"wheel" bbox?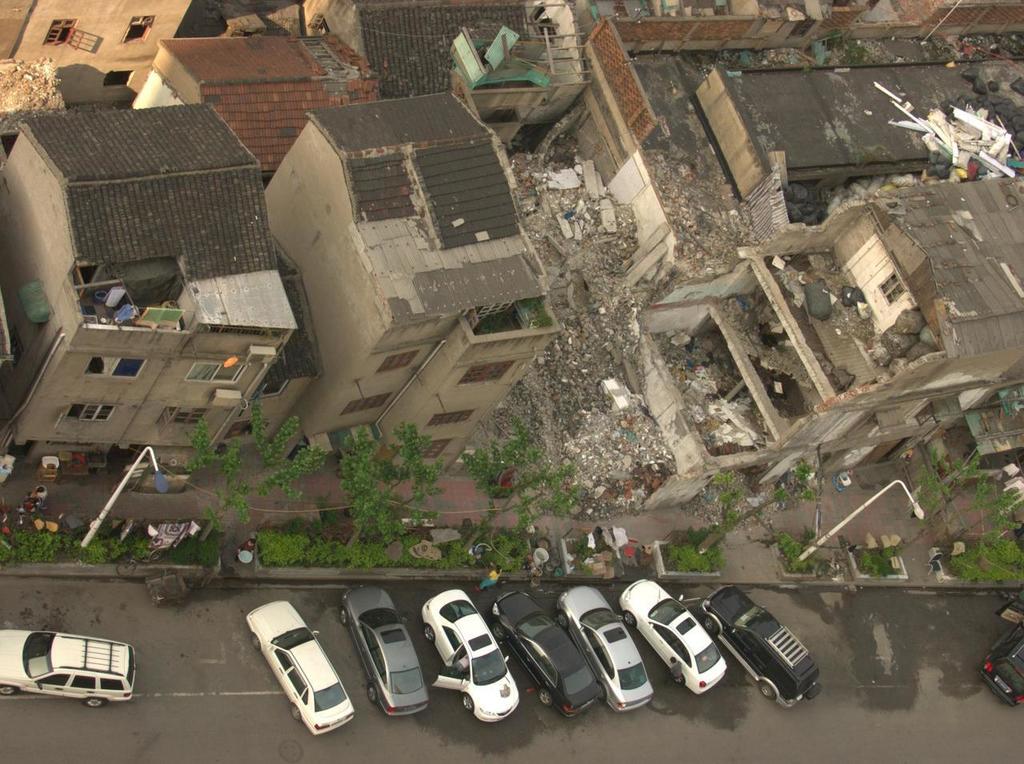
(290,703,301,721)
